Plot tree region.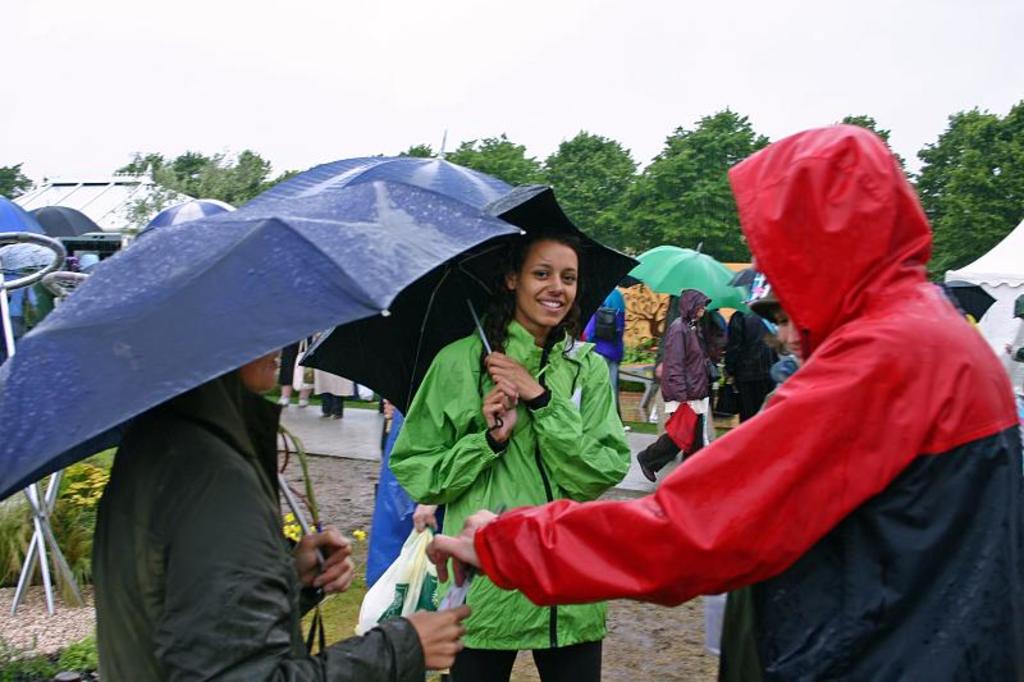
Plotted at <box>945,101,1015,238</box>.
